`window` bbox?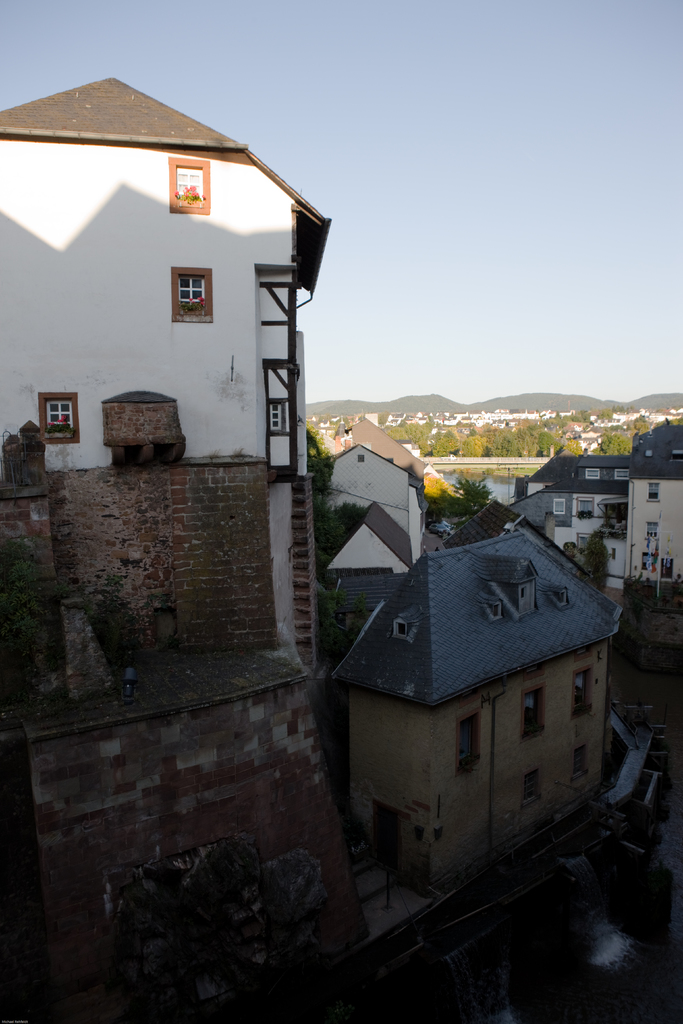
bbox(456, 705, 482, 778)
